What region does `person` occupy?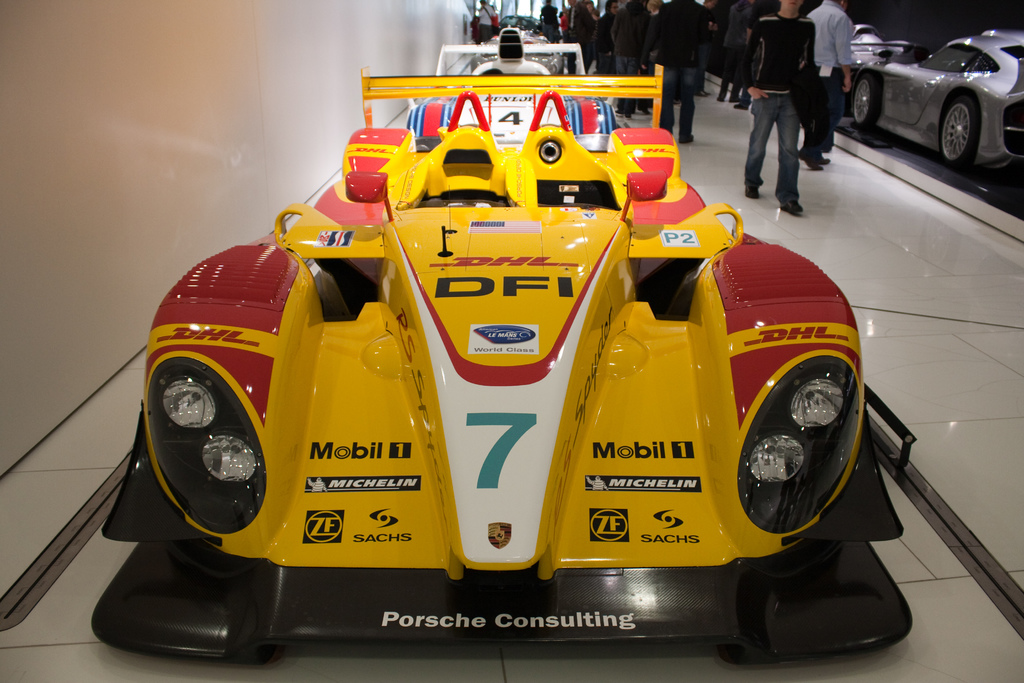
[x1=729, y1=9, x2=829, y2=213].
